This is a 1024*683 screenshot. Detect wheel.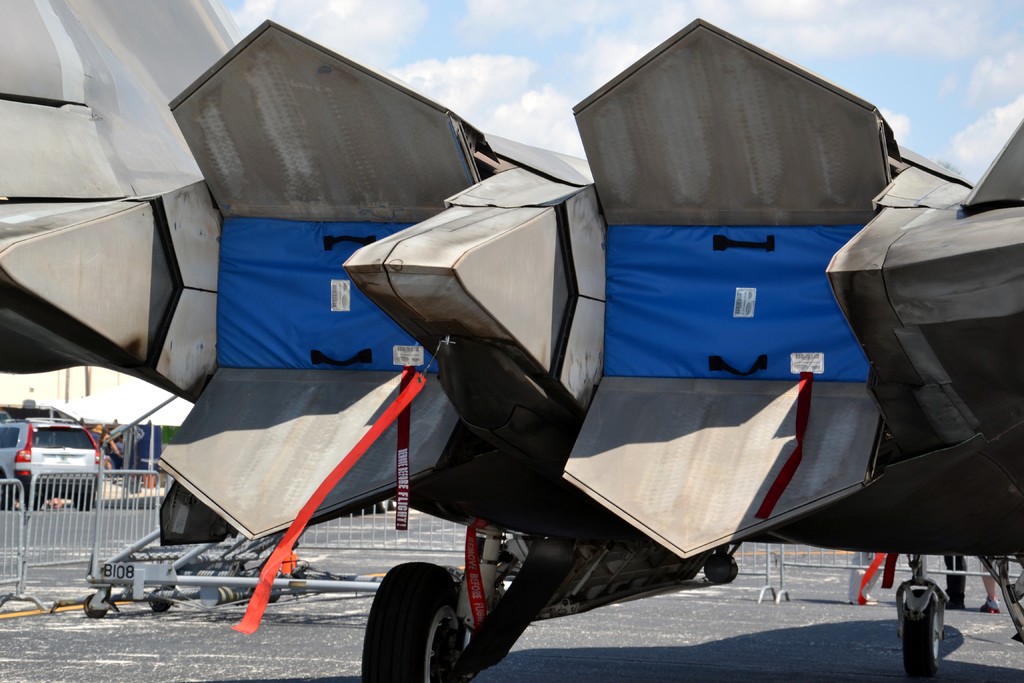
rect(147, 588, 170, 614).
